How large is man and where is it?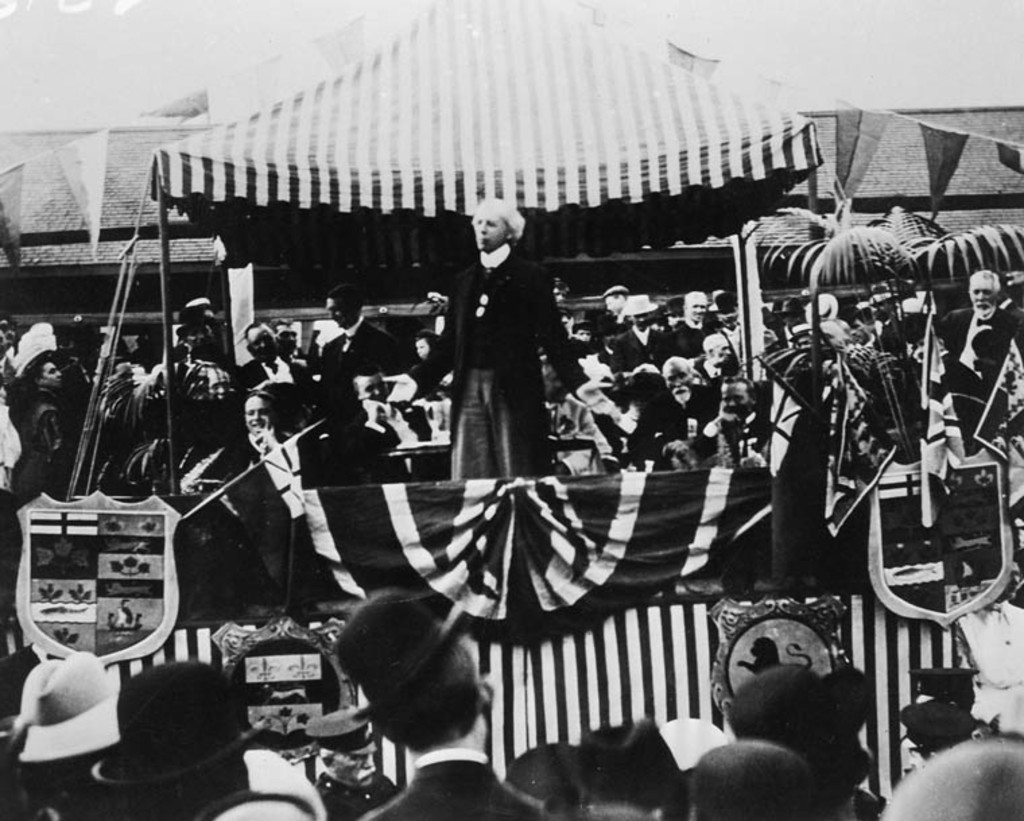
Bounding box: x1=396 y1=191 x2=586 y2=534.
